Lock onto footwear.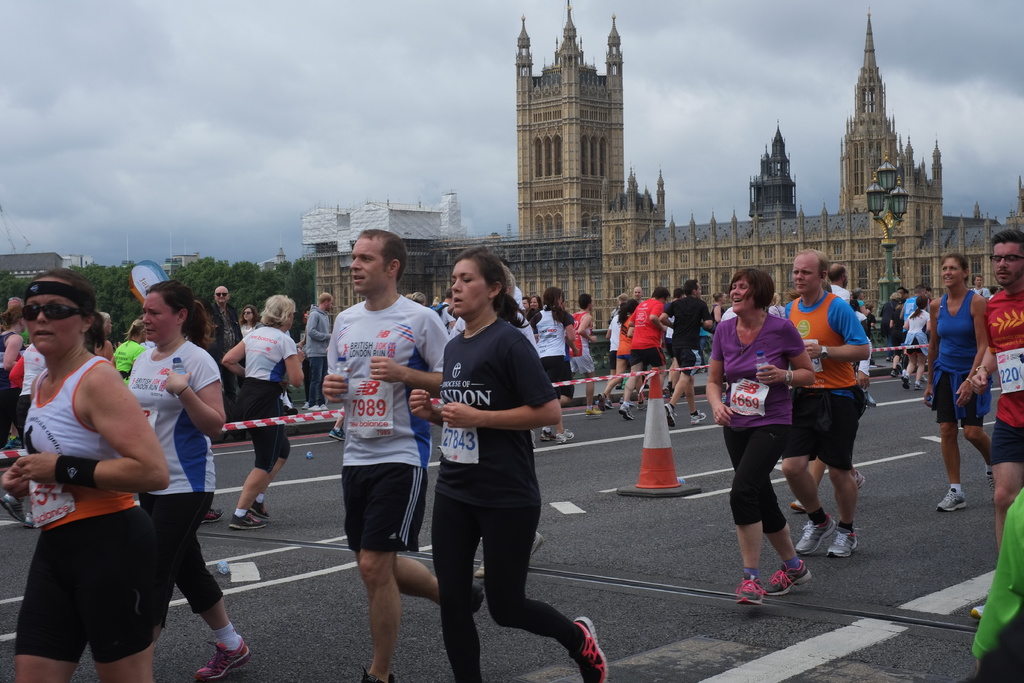
Locked: 757, 553, 814, 607.
